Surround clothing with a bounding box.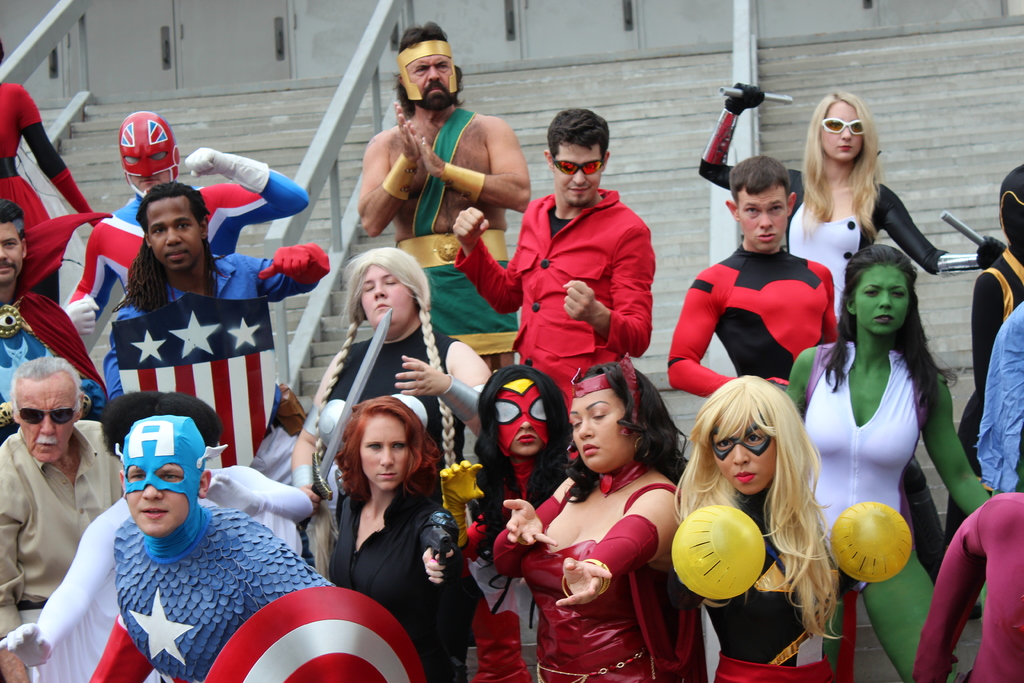
{"left": 452, "top": 186, "right": 652, "bottom": 420}.
